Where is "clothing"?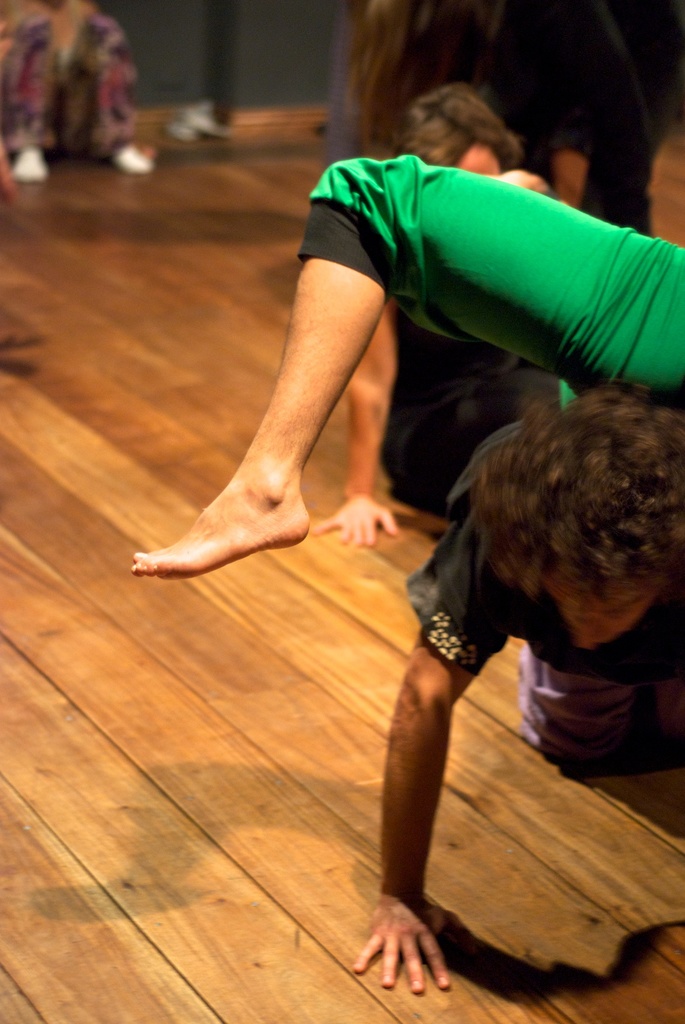
0 3 129 154.
